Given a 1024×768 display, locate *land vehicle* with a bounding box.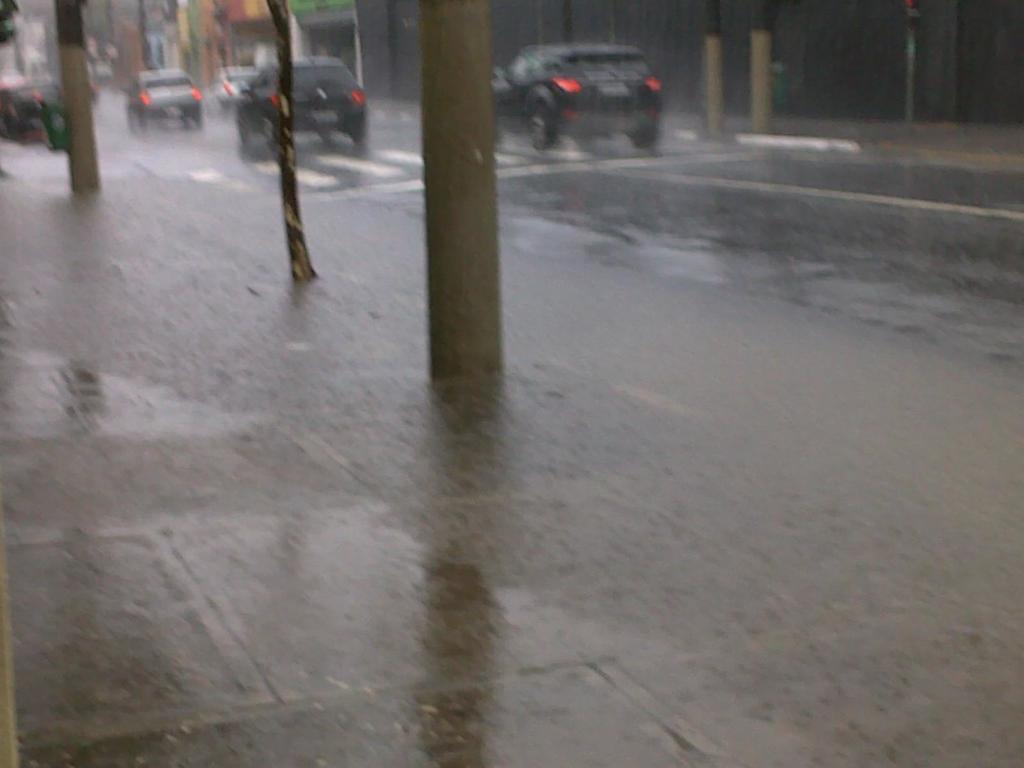
Located: (237, 58, 369, 148).
